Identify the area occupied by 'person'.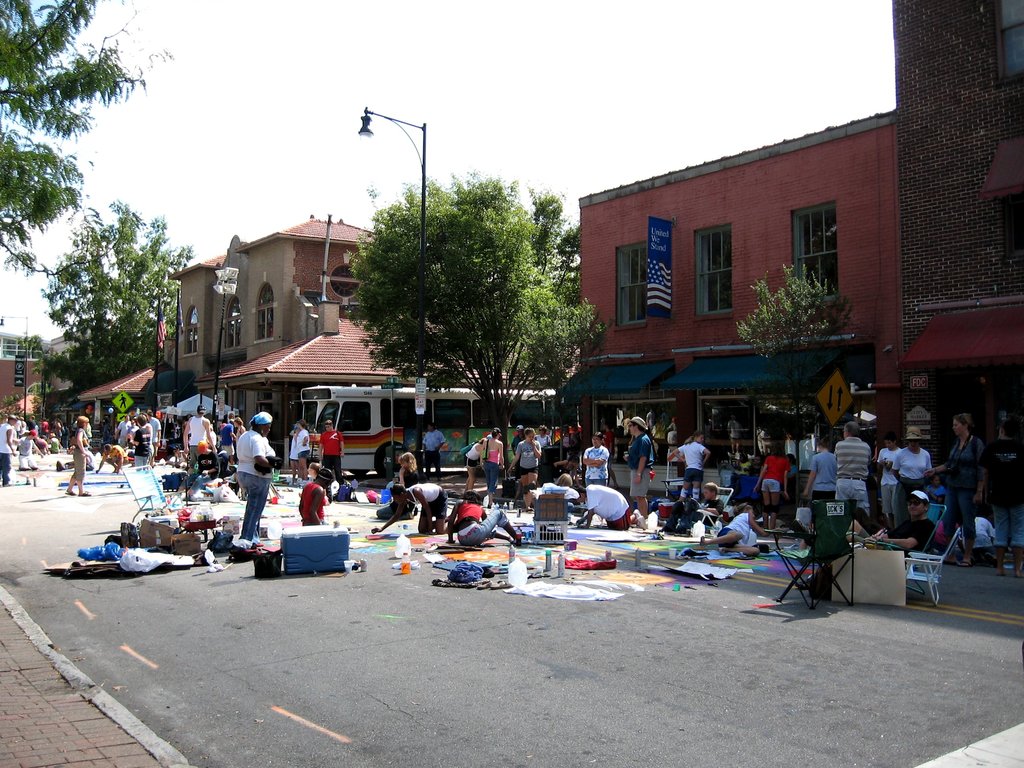
Area: {"x1": 244, "y1": 406, "x2": 280, "y2": 557}.
